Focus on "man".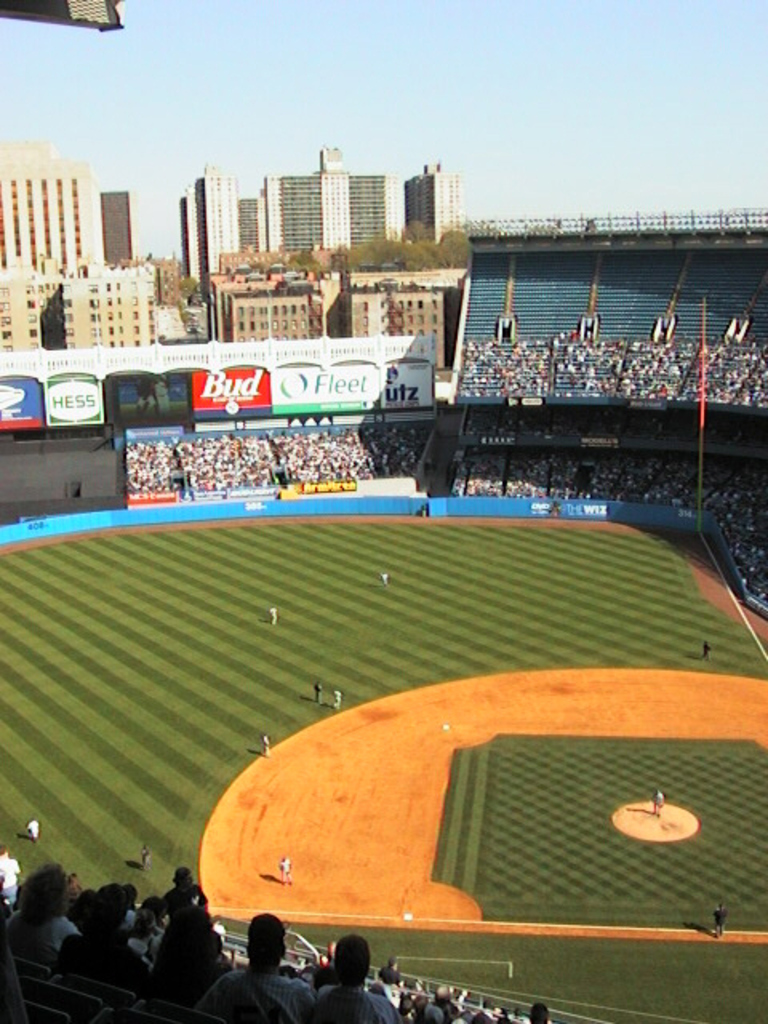
Focused at pyautogui.locateOnScreen(706, 643, 707, 659).
